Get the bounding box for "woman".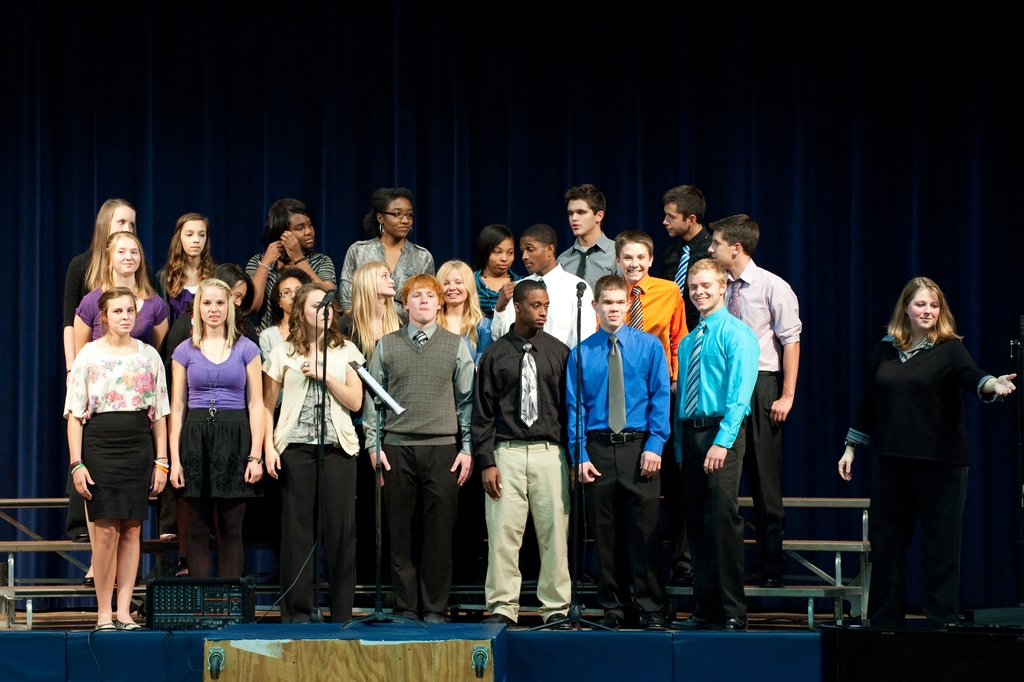
crop(212, 262, 253, 346).
